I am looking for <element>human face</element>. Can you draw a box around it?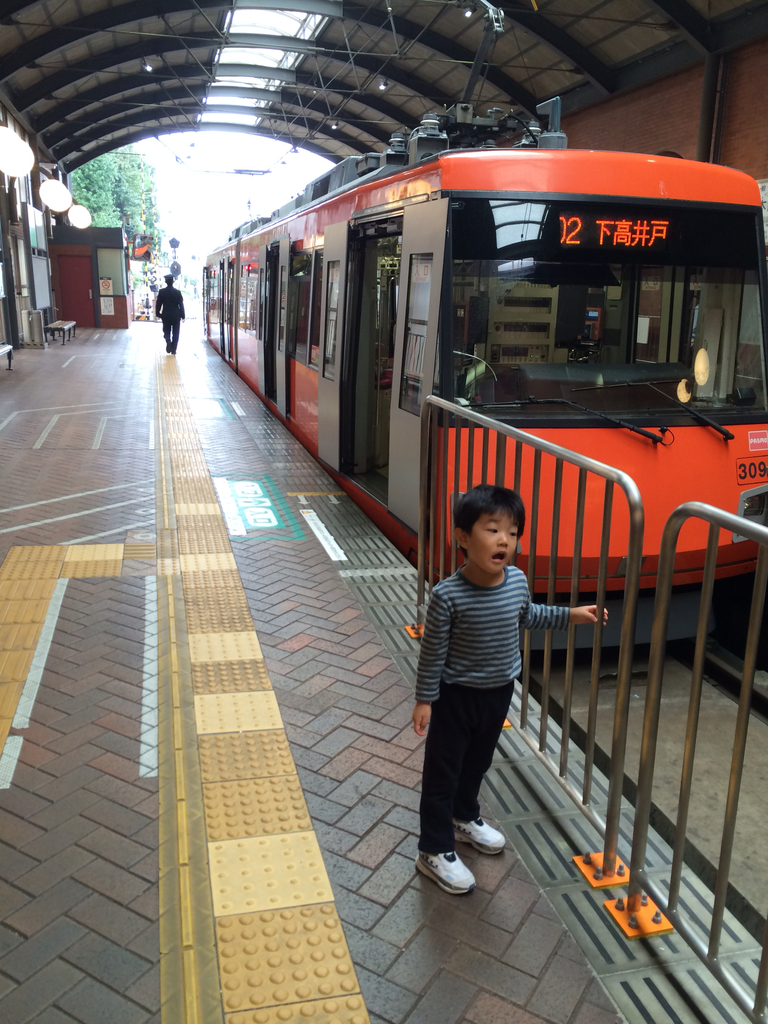
Sure, the bounding box is [465, 509, 517, 573].
